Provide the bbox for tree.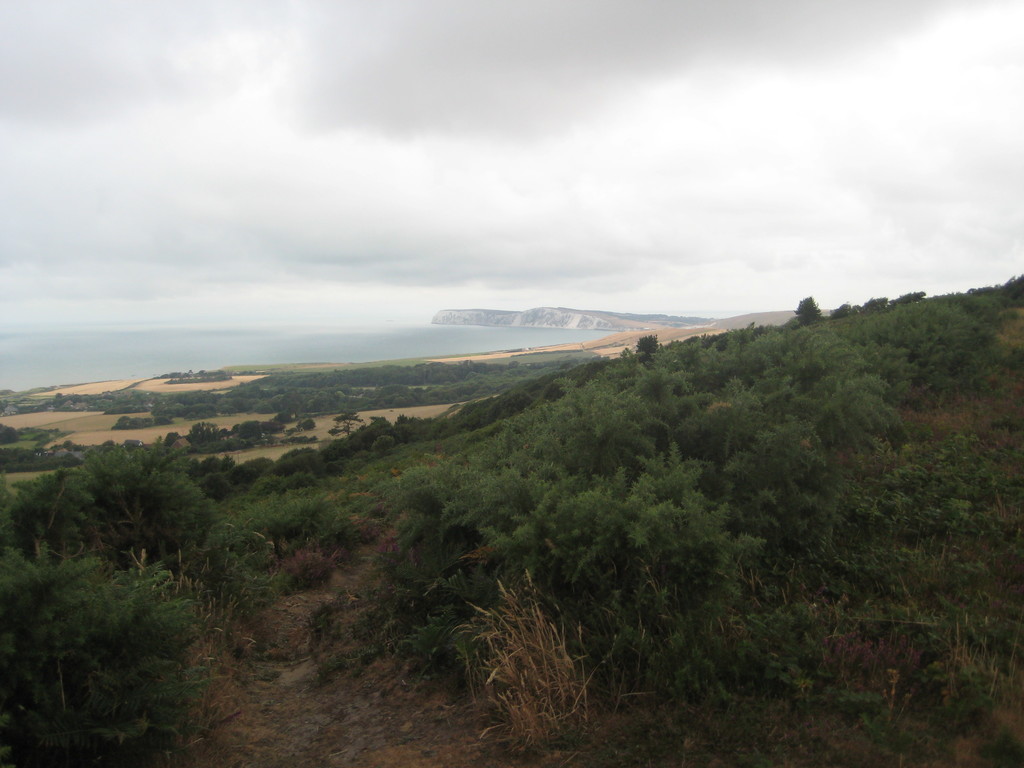
region(248, 452, 275, 478).
